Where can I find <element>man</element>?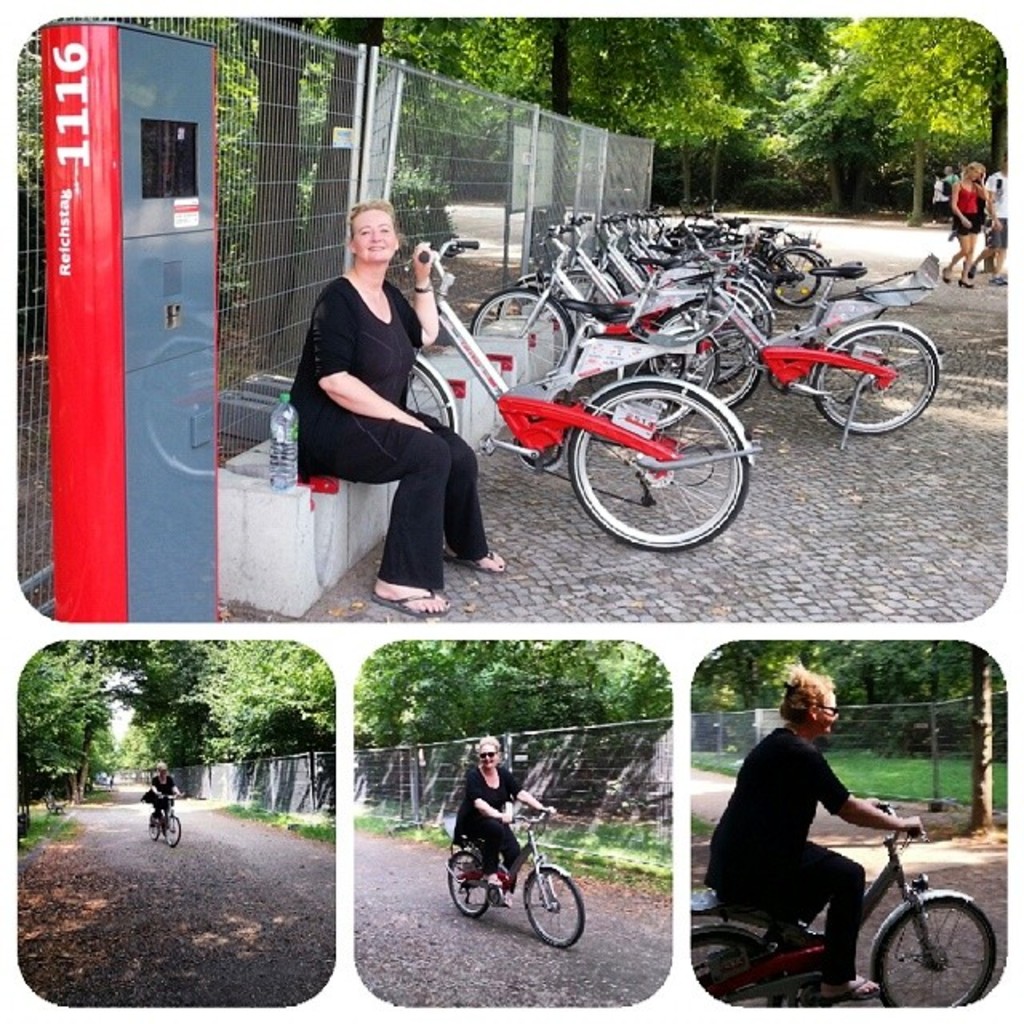
You can find it at pyautogui.locateOnScreen(971, 152, 1010, 286).
